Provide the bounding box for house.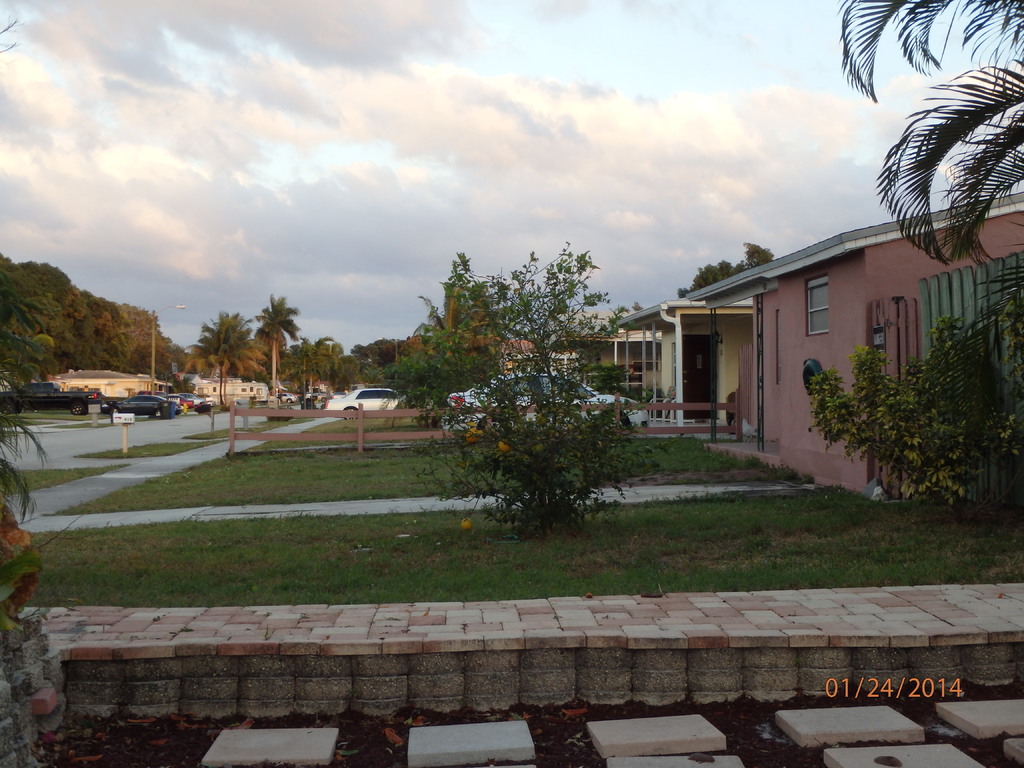
pyautogui.locateOnScreen(682, 193, 1023, 538).
